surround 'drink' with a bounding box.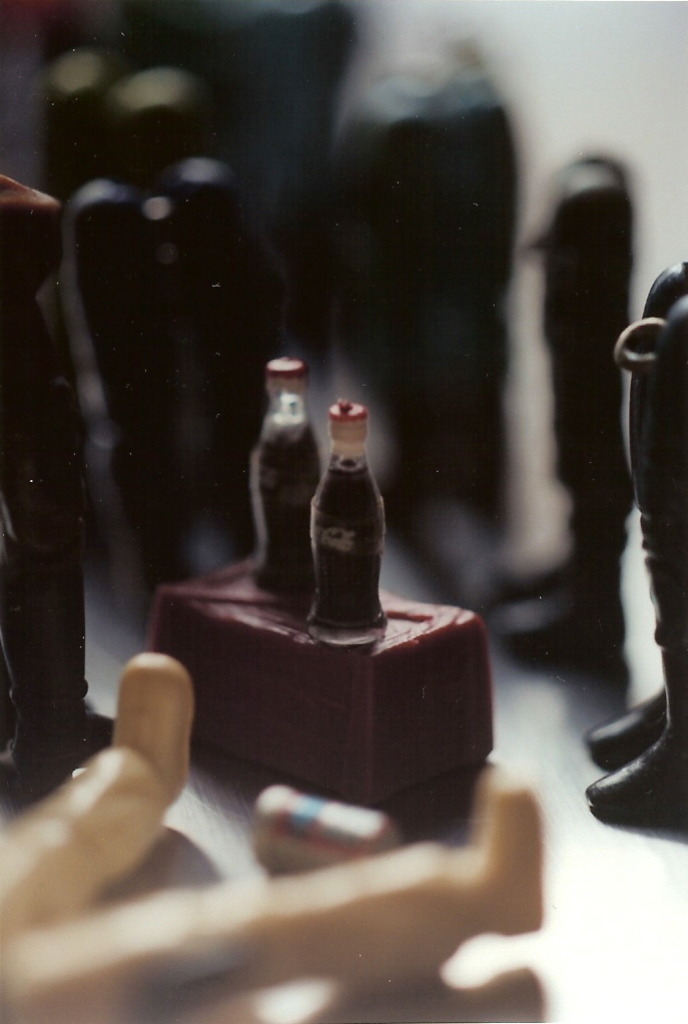
region(299, 428, 395, 628).
